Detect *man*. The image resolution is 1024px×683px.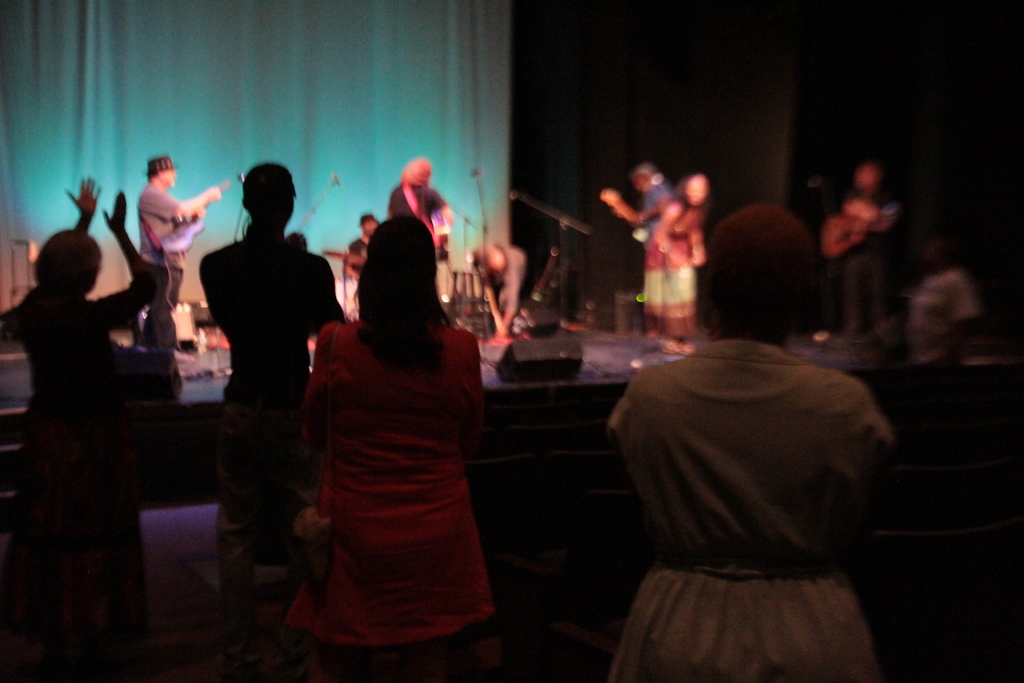
<region>132, 152, 221, 362</region>.
